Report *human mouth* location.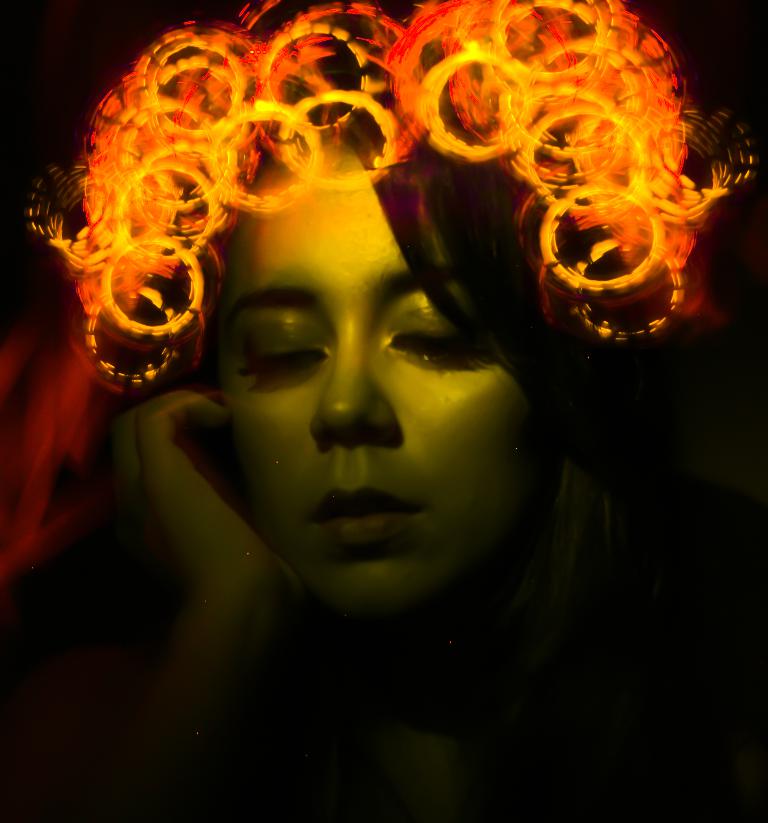
Report: (311, 485, 417, 542).
